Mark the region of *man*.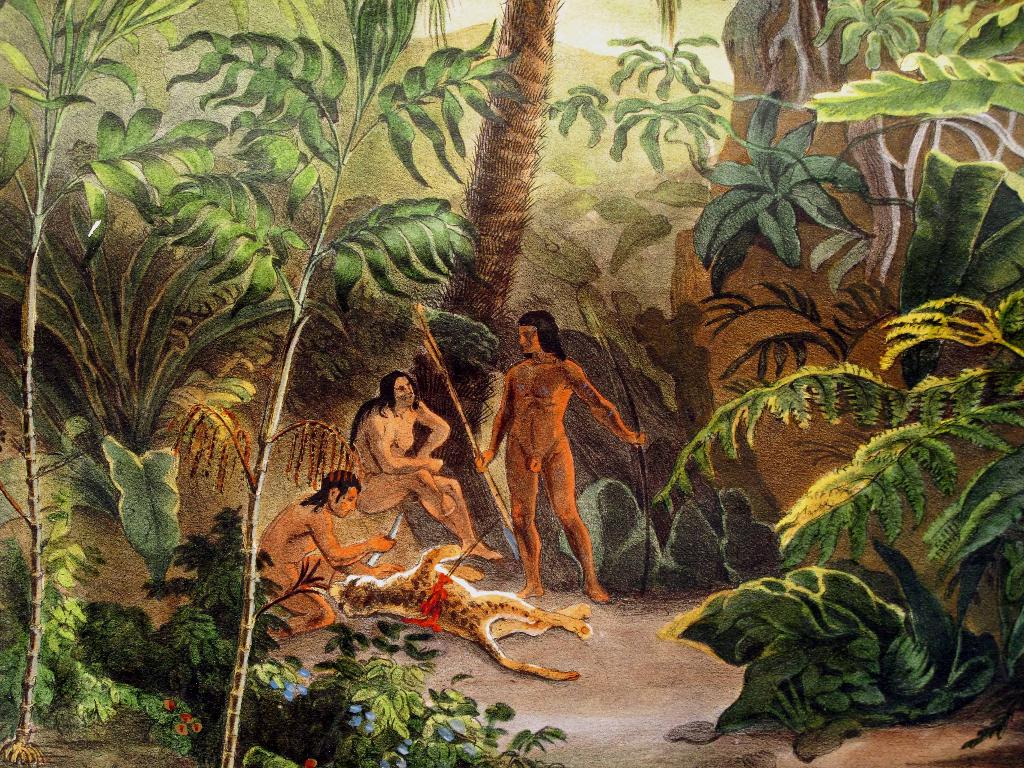
Region: crop(483, 305, 625, 600).
